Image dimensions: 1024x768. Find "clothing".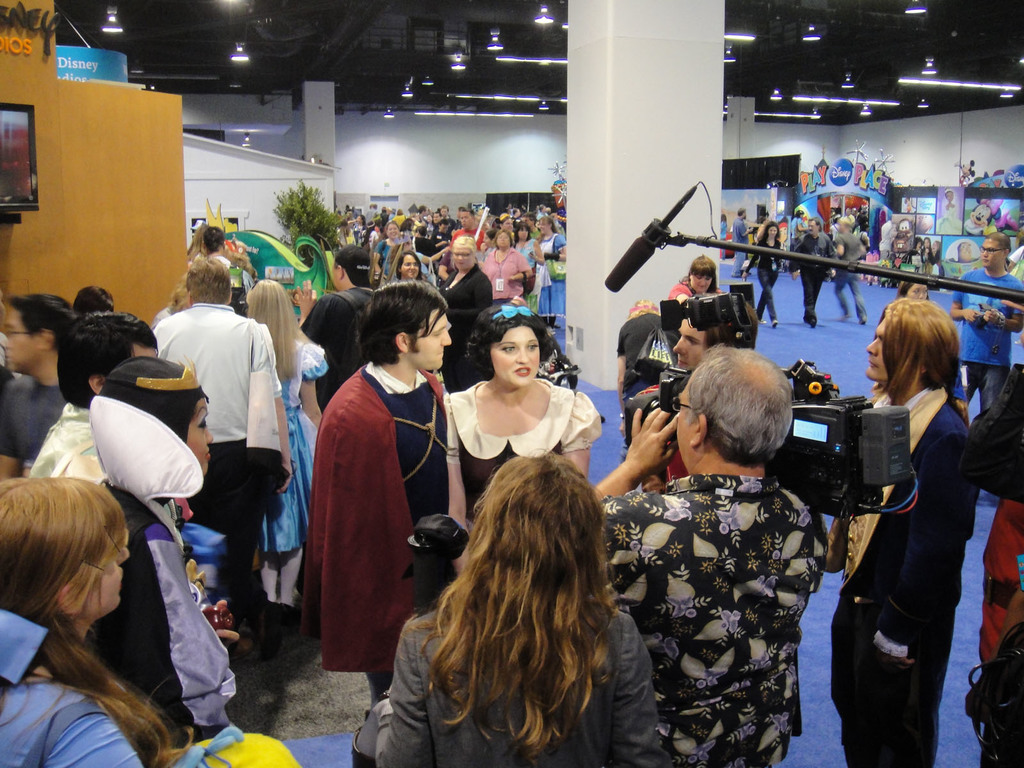
<box>834,381,984,767</box>.
